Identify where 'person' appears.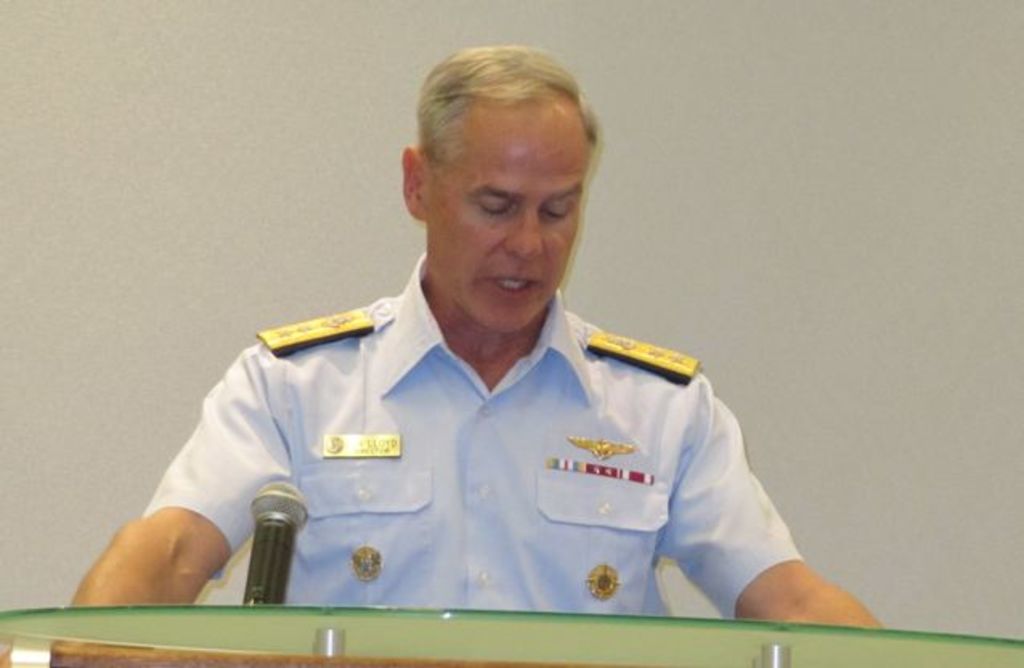
Appears at 154 59 867 641.
